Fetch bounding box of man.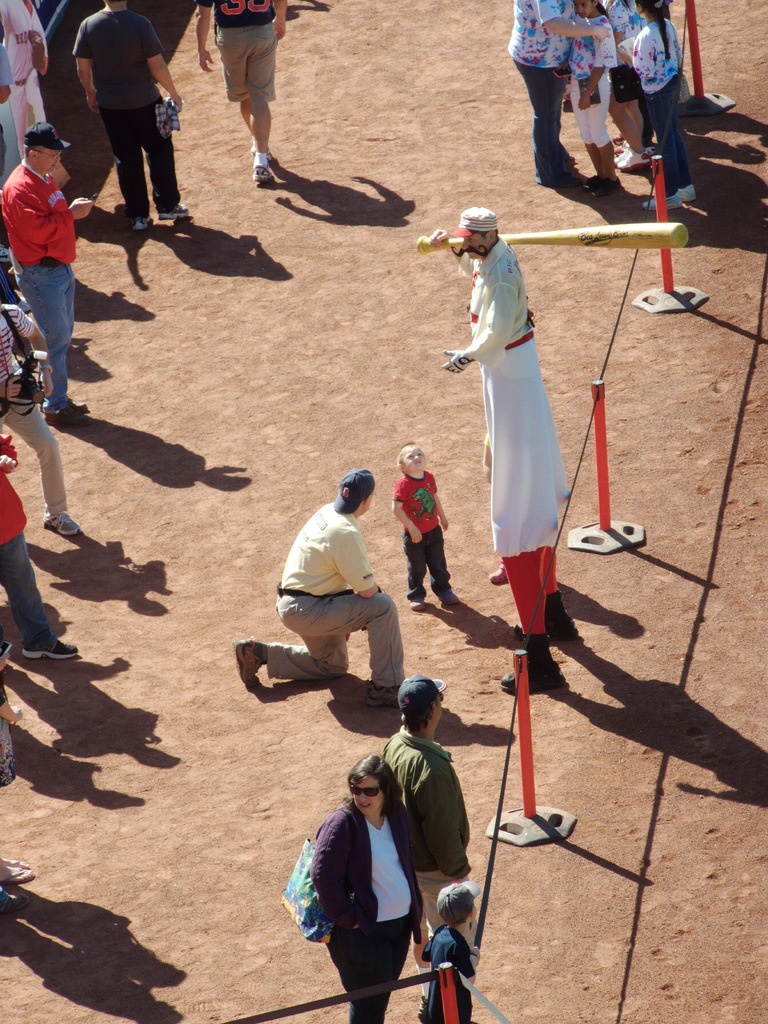
Bbox: {"left": 271, "top": 464, "right": 416, "bottom": 728}.
